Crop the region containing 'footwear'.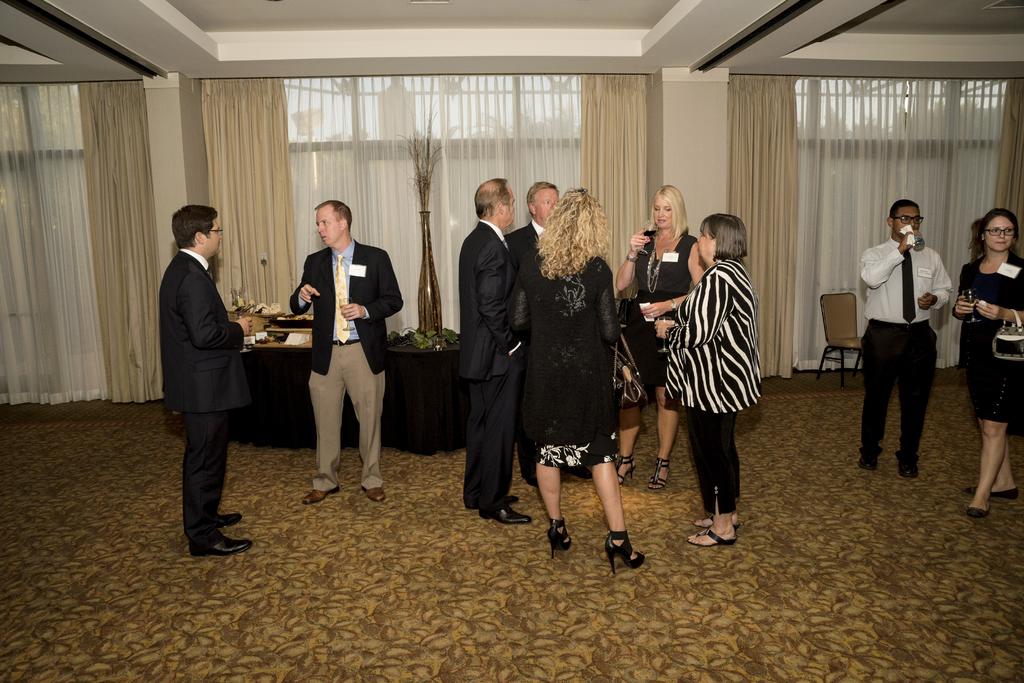
Crop region: left=468, top=495, right=520, bottom=508.
